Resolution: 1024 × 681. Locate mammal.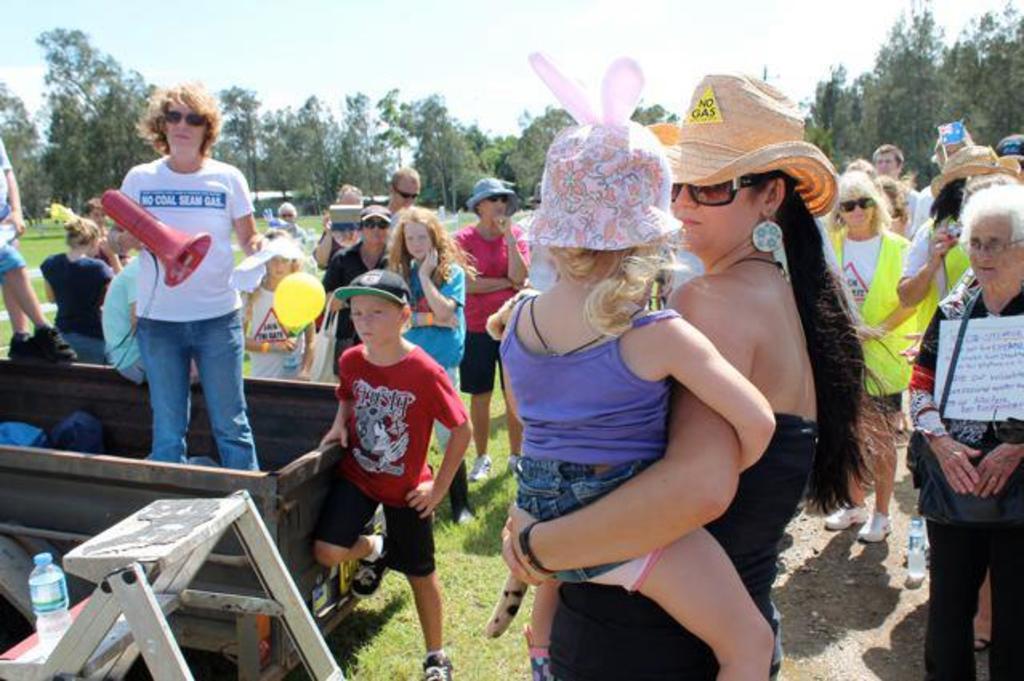
<region>83, 200, 112, 242</region>.
